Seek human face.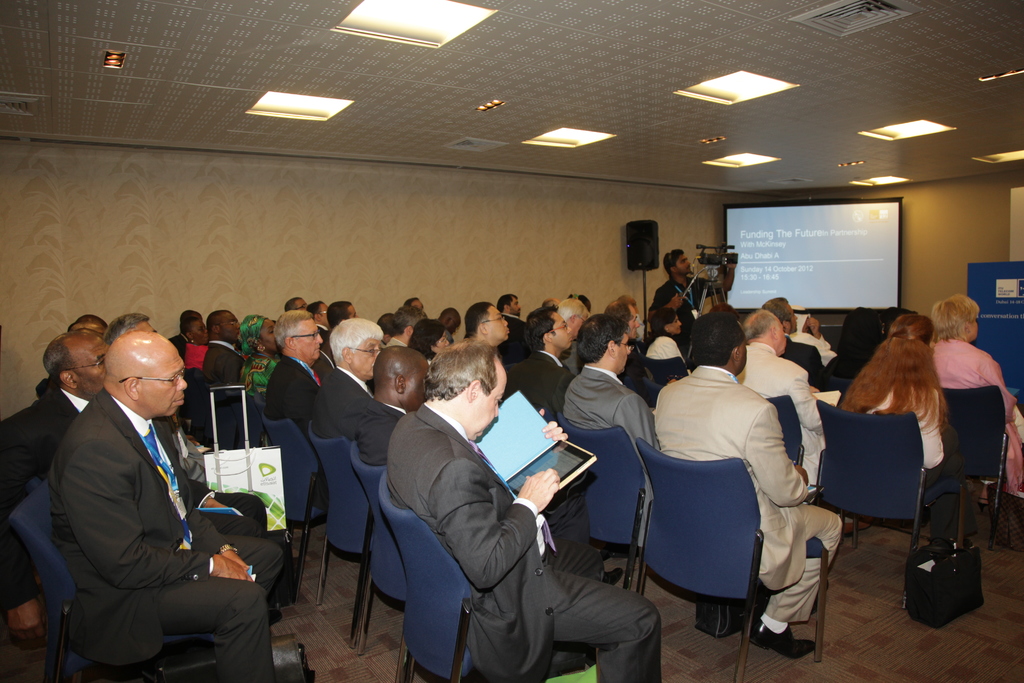
(x1=417, y1=300, x2=424, y2=309).
